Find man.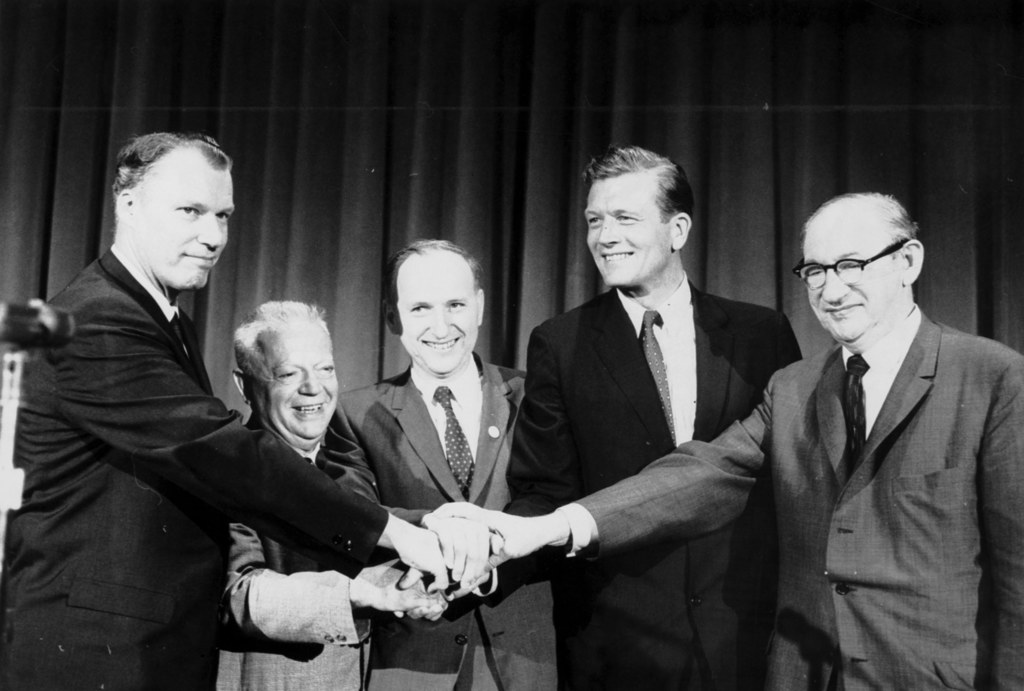
x1=404 y1=144 x2=800 y2=690.
